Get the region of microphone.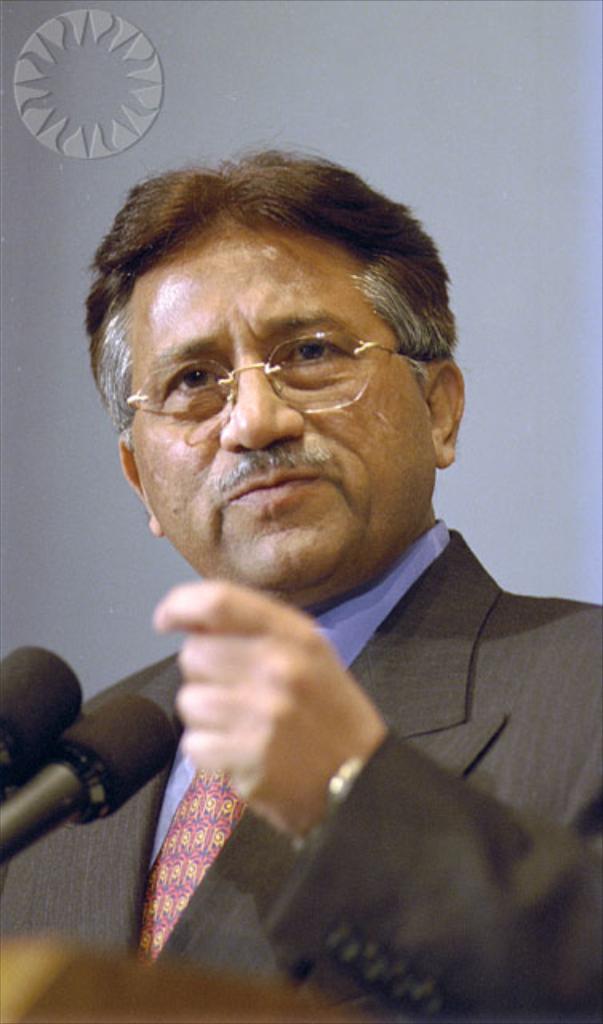
region(0, 635, 82, 787).
